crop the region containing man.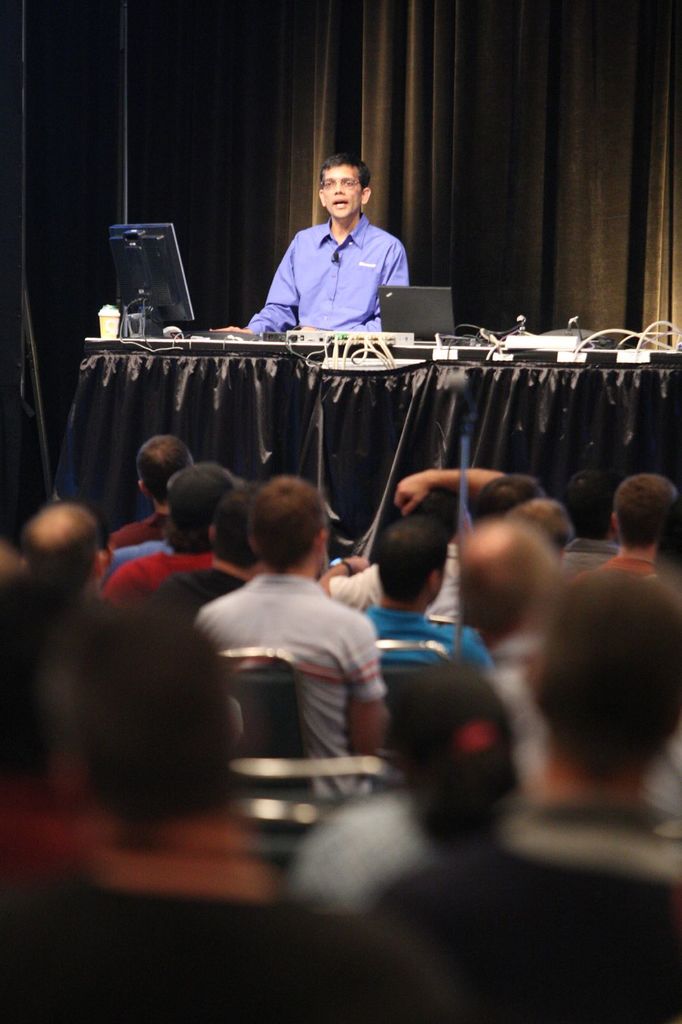
Crop region: Rect(198, 465, 397, 787).
